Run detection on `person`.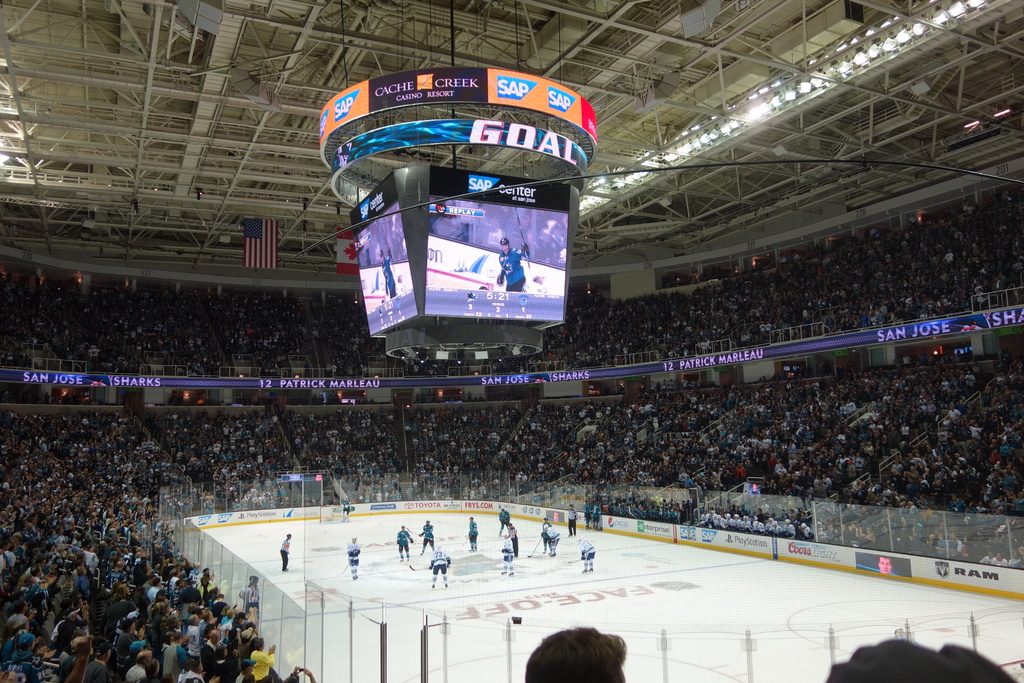
Result: [393,518,419,569].
